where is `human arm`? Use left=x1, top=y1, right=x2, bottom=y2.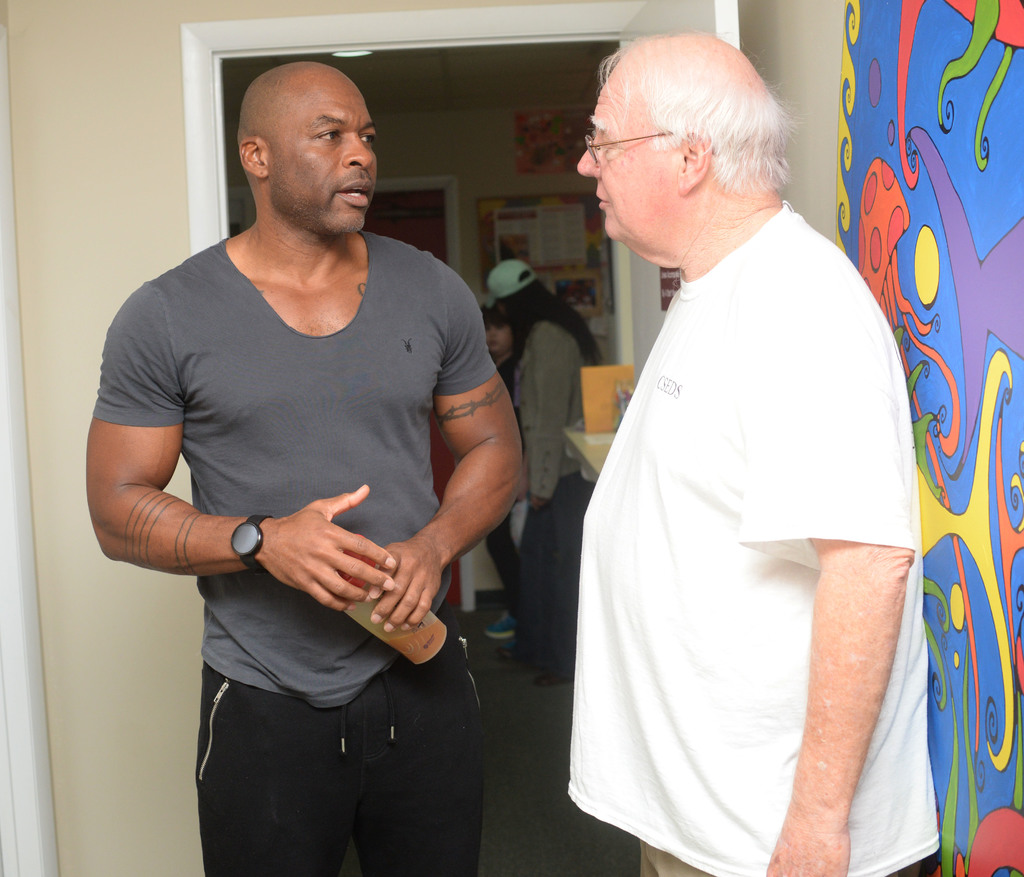
left=363, top=270, right=531, bottom=637.
